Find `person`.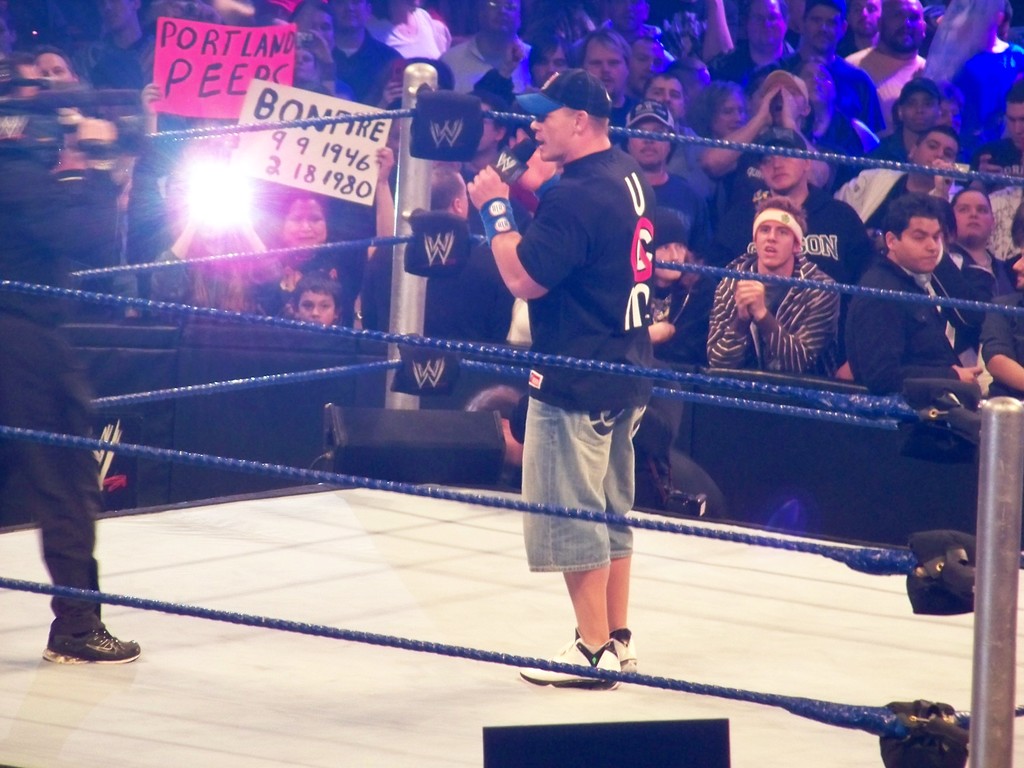
[265,134,390,308].
